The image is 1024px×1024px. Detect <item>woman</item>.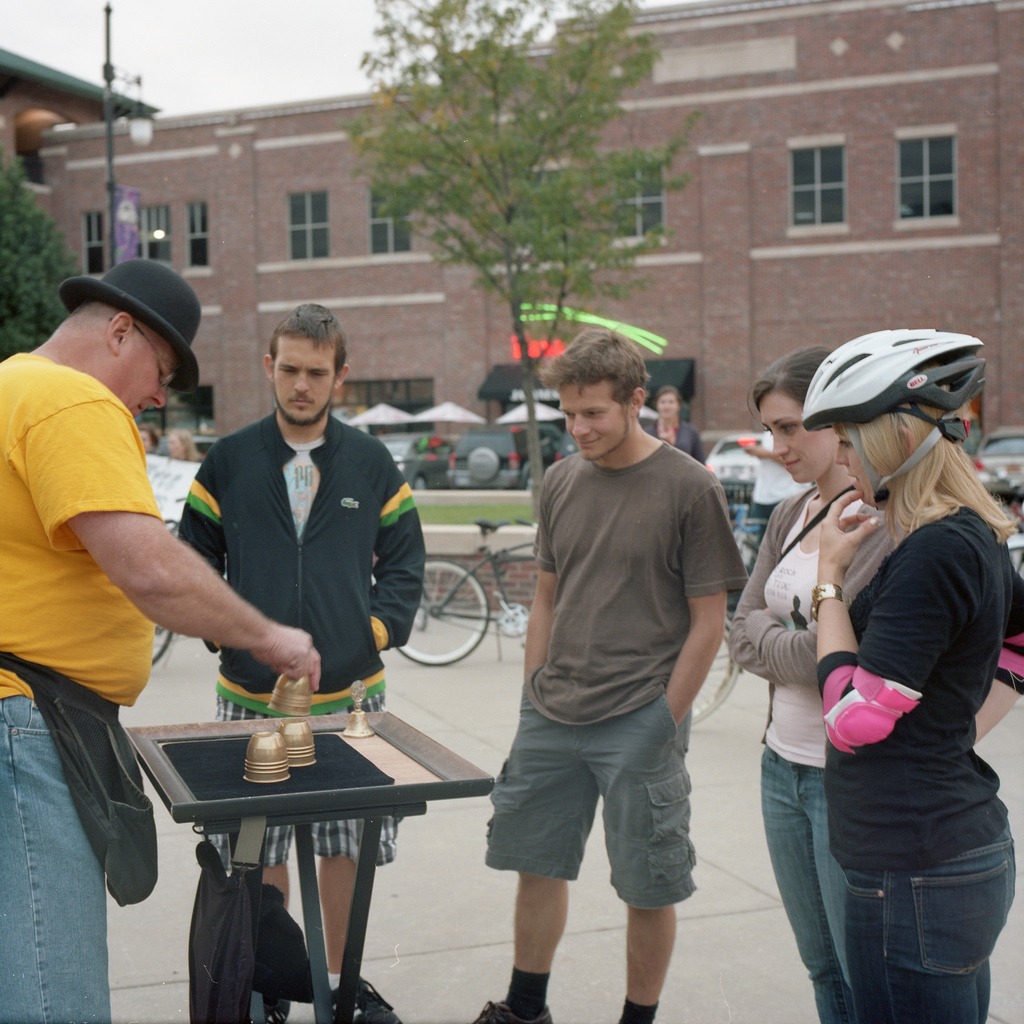
Detection: {"x1": 794, "y1": 326, "x2": 1023, "y2": 1023}.
